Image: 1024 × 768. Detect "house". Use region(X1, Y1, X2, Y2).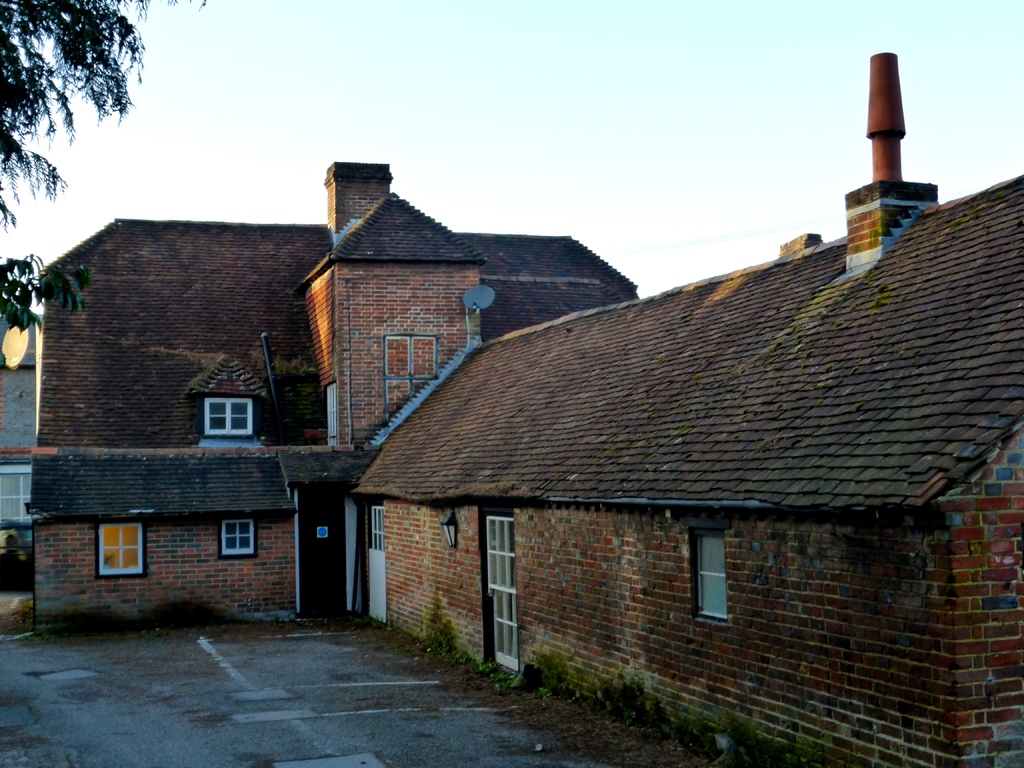
region(33, 150, 636, 628).
